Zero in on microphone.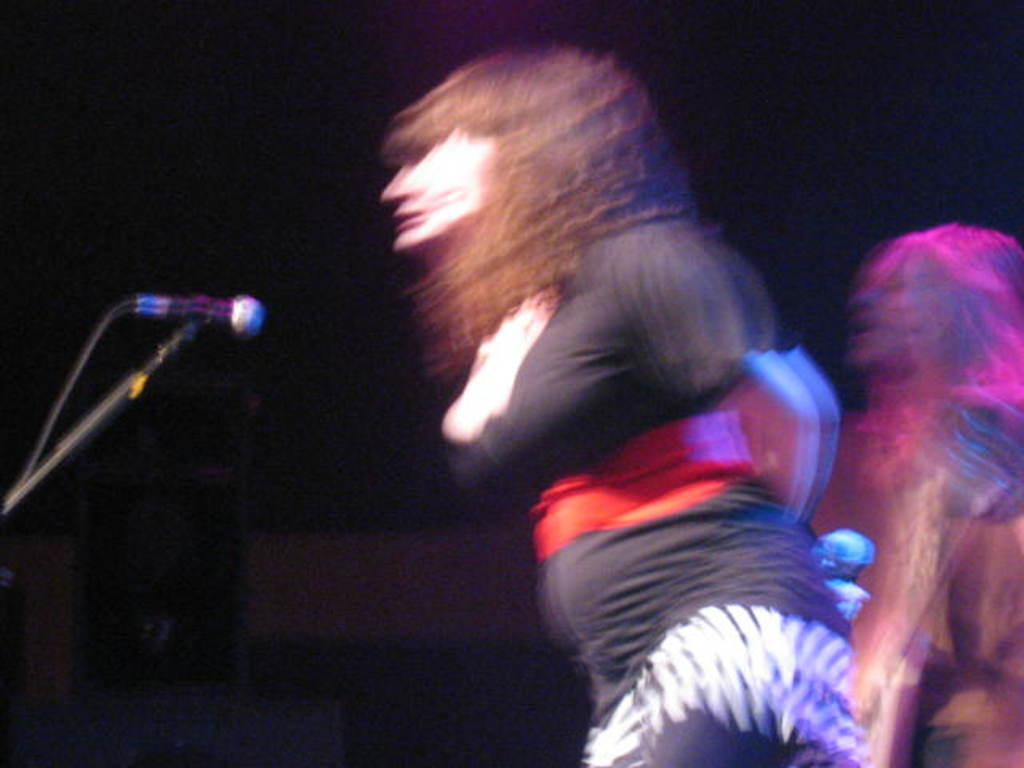
Zeroed in: x1=134 y1=293 x2=262 y2=336.
